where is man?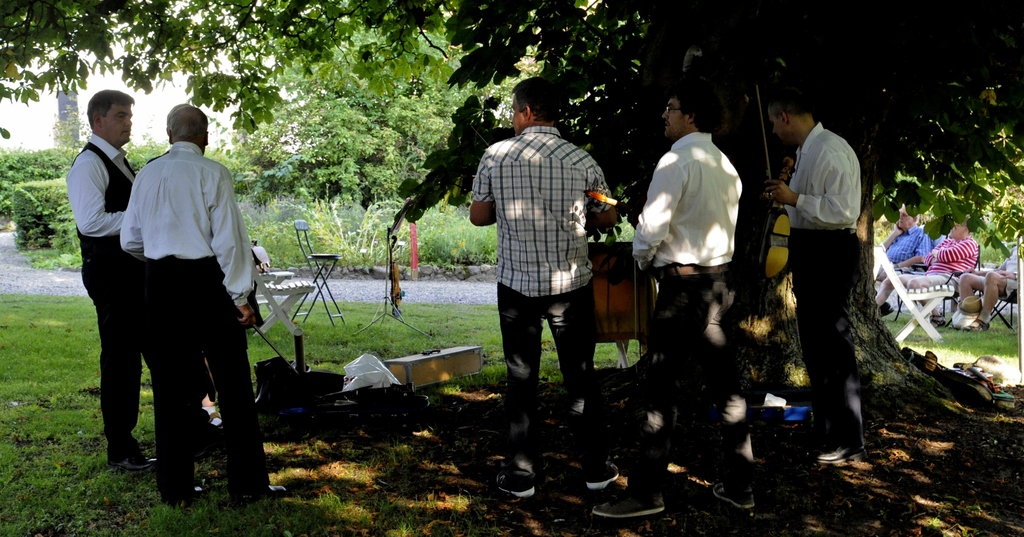
[left=892, top=218, right=972, bottom=286].
